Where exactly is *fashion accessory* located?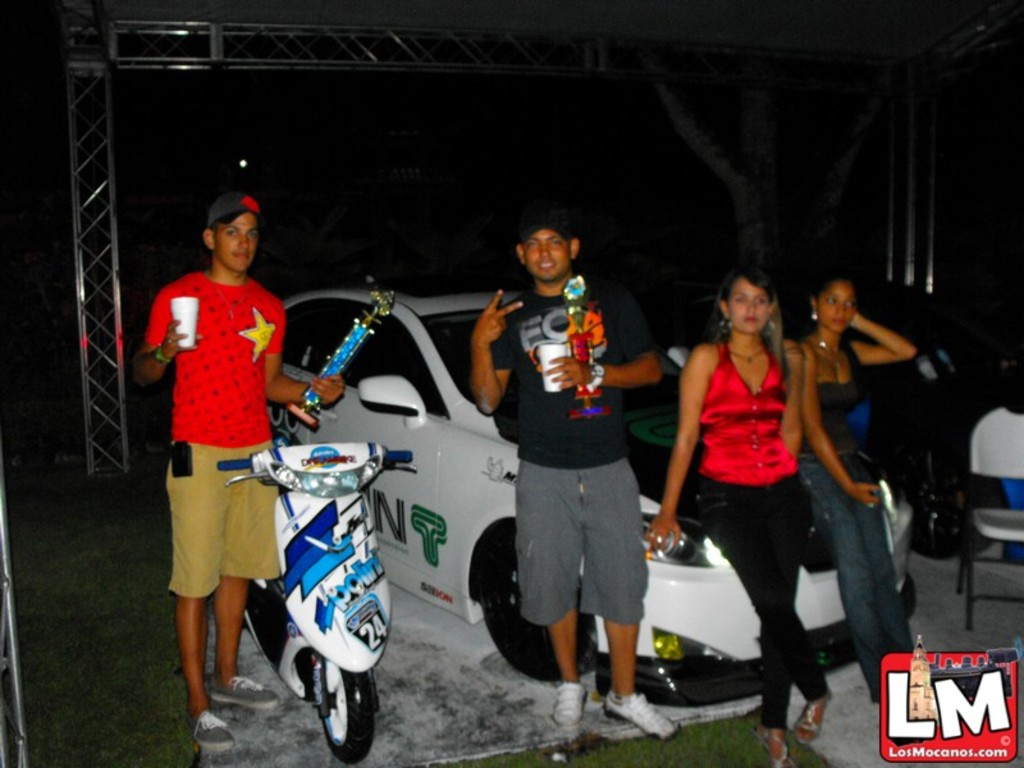
Its bounding box is x1=657 y1=534 x2=660 y2=548.
